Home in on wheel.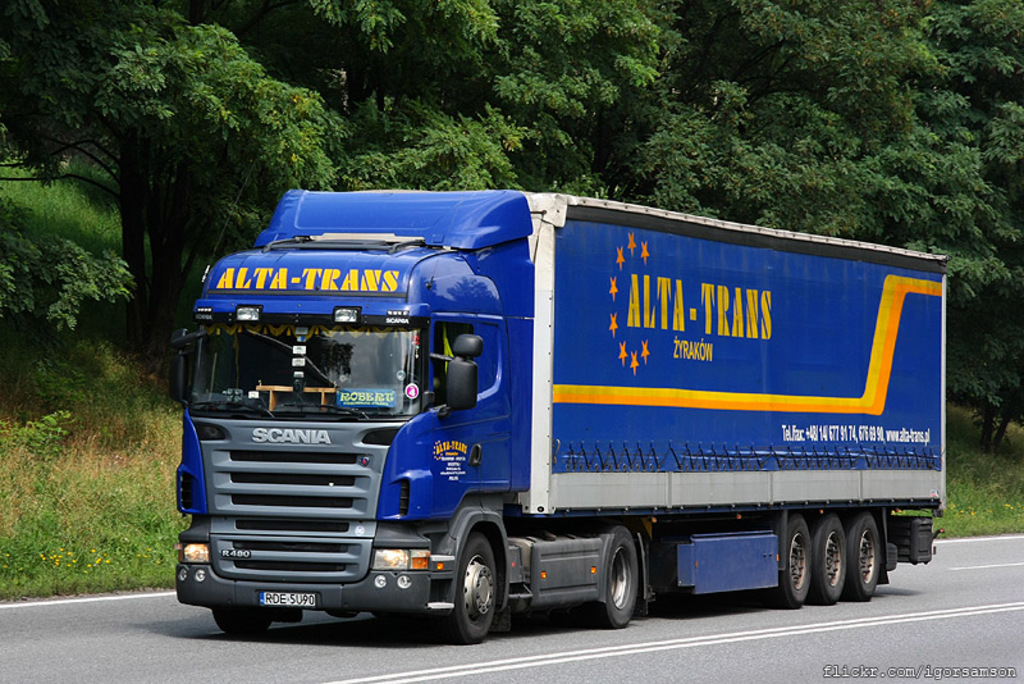
Homed in at 428/525/508/651.
